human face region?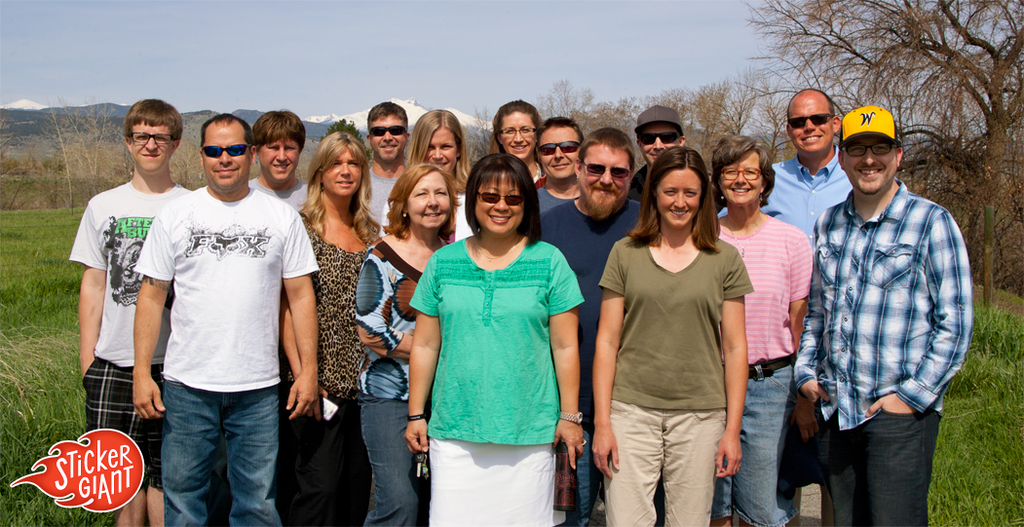
[left=260, top=129, right=302, bottom=186]
